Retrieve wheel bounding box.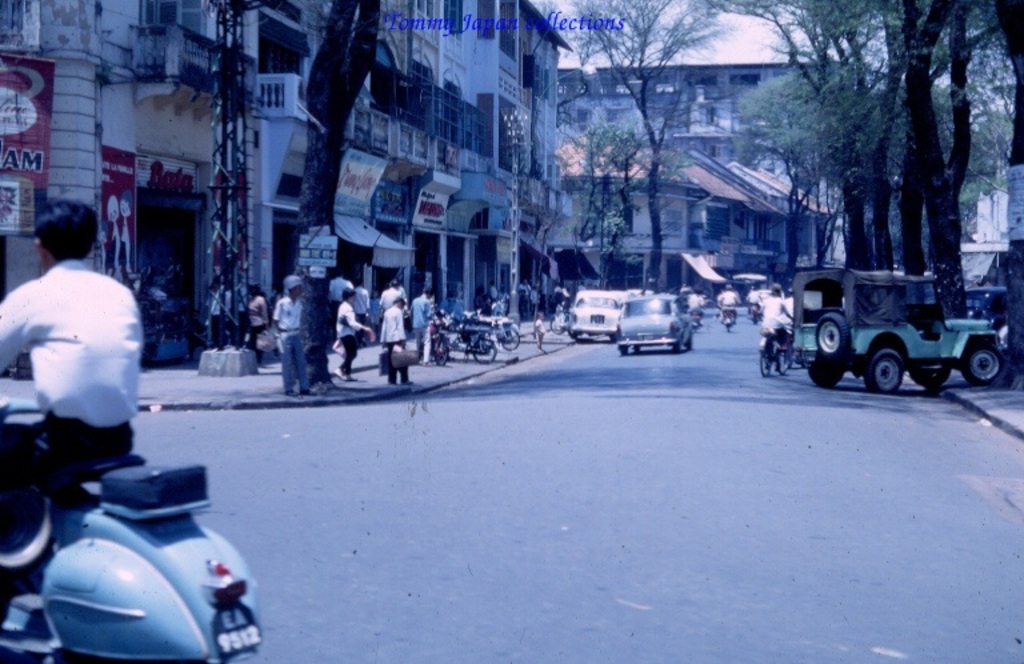
Bounding box: box=[803, 351, 847, 389].
